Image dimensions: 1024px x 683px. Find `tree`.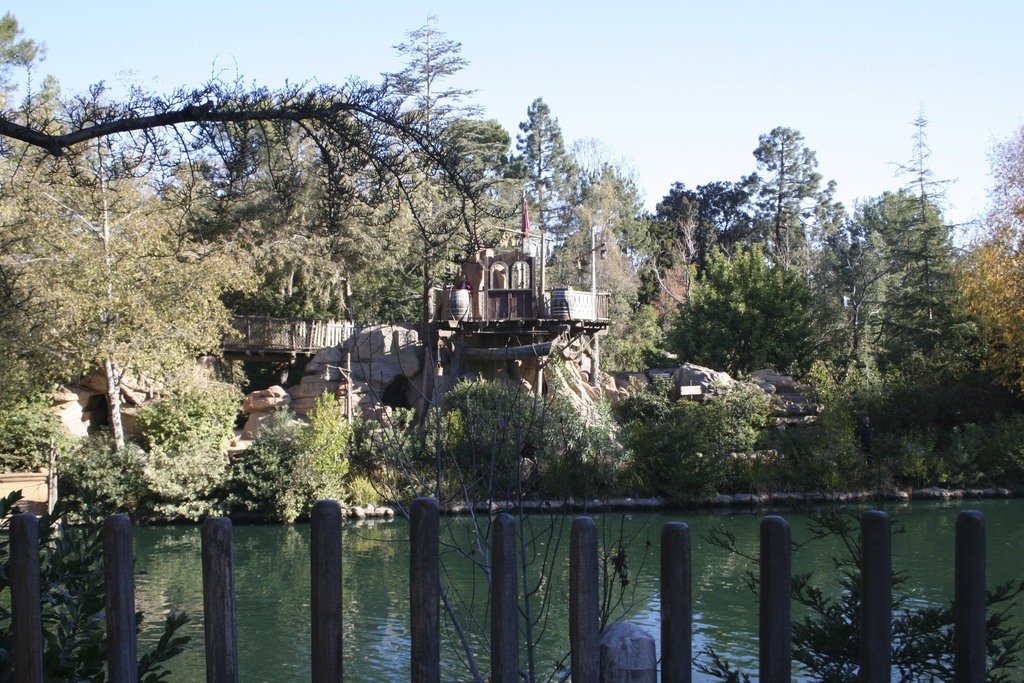
(732, 116, 842, 262).
